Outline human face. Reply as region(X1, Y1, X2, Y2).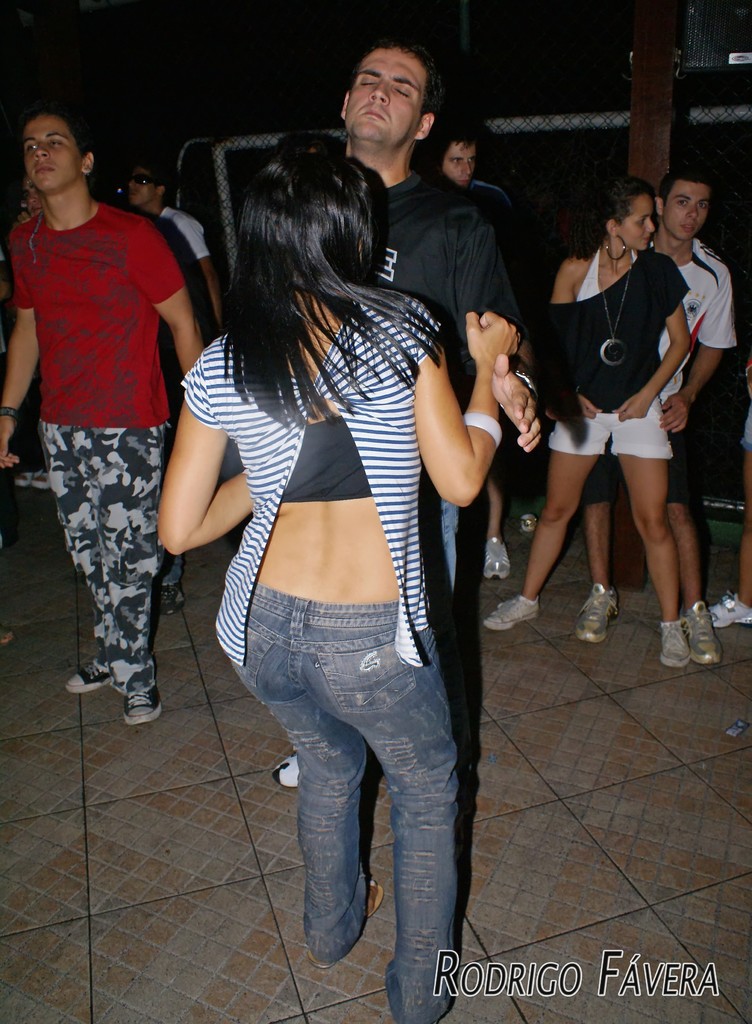
region(21, 114, 81, 191).
